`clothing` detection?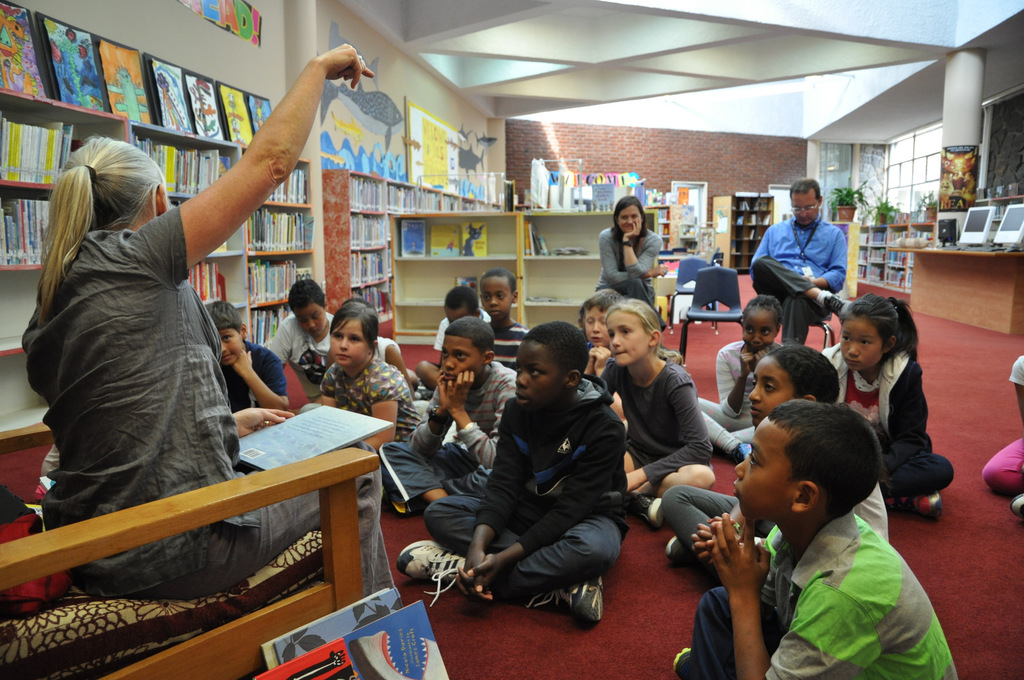
x1=314 y1=353 x2=425 y2=454
